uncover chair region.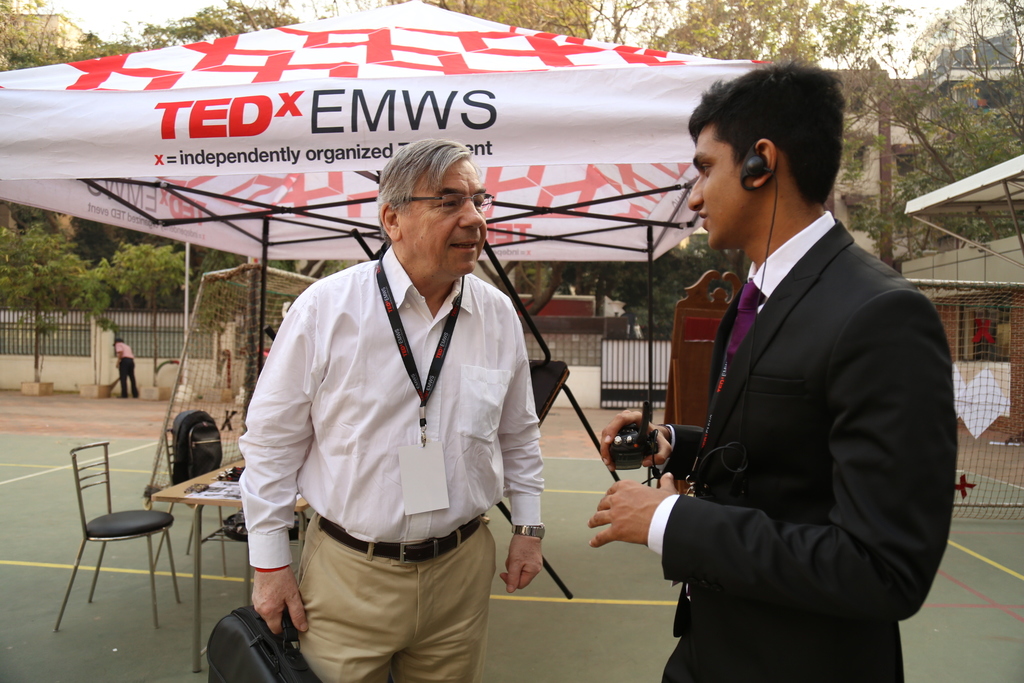
Uncovered: region(54, 419, 191, 639).
